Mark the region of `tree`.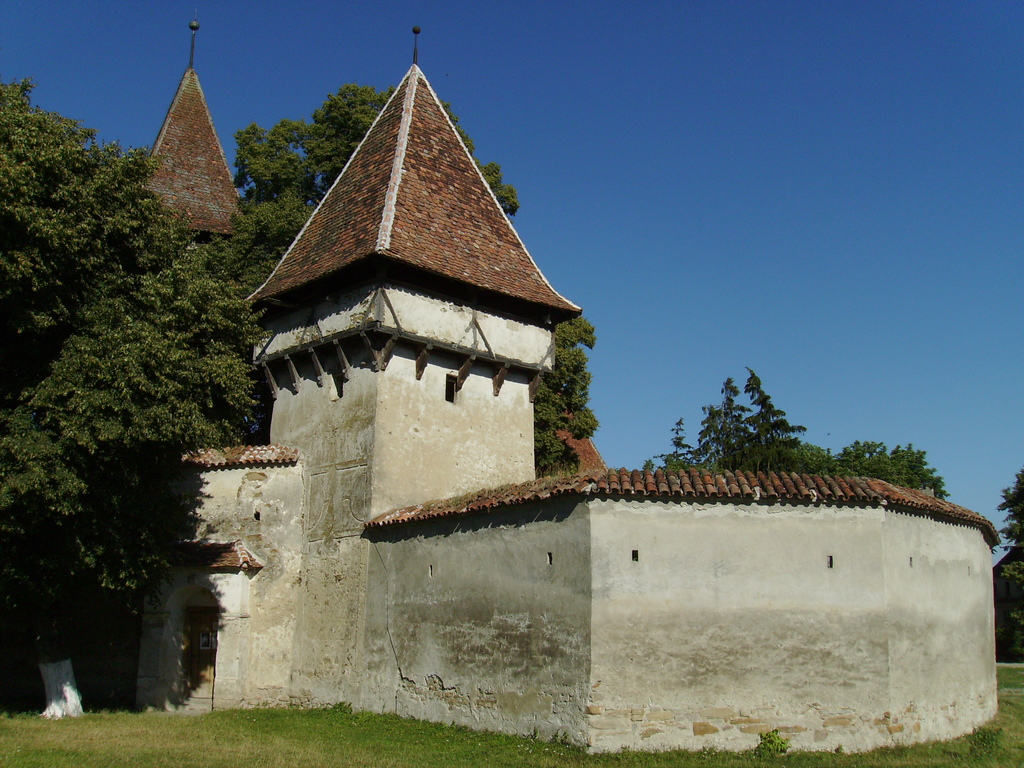
Region: 996:476:1023:554.
